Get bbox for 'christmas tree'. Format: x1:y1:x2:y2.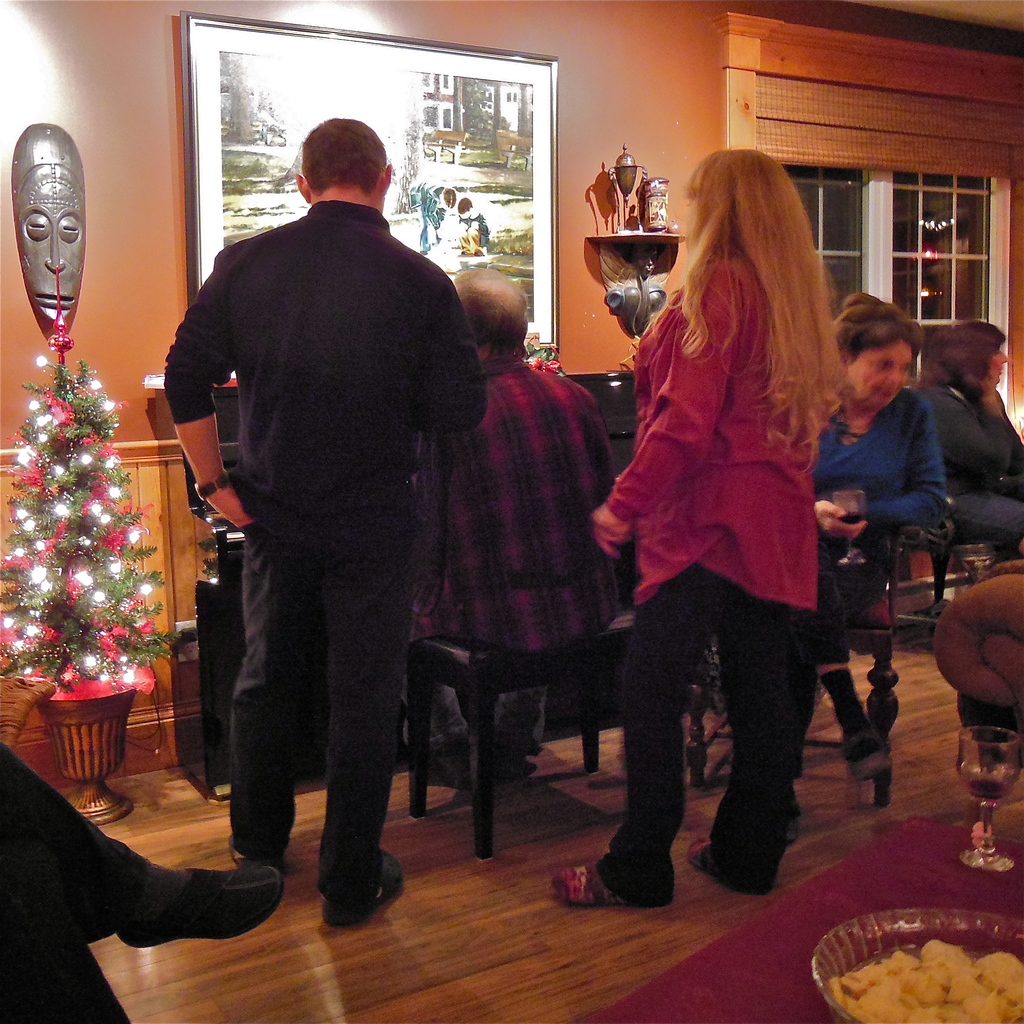
0:259:191:723.
